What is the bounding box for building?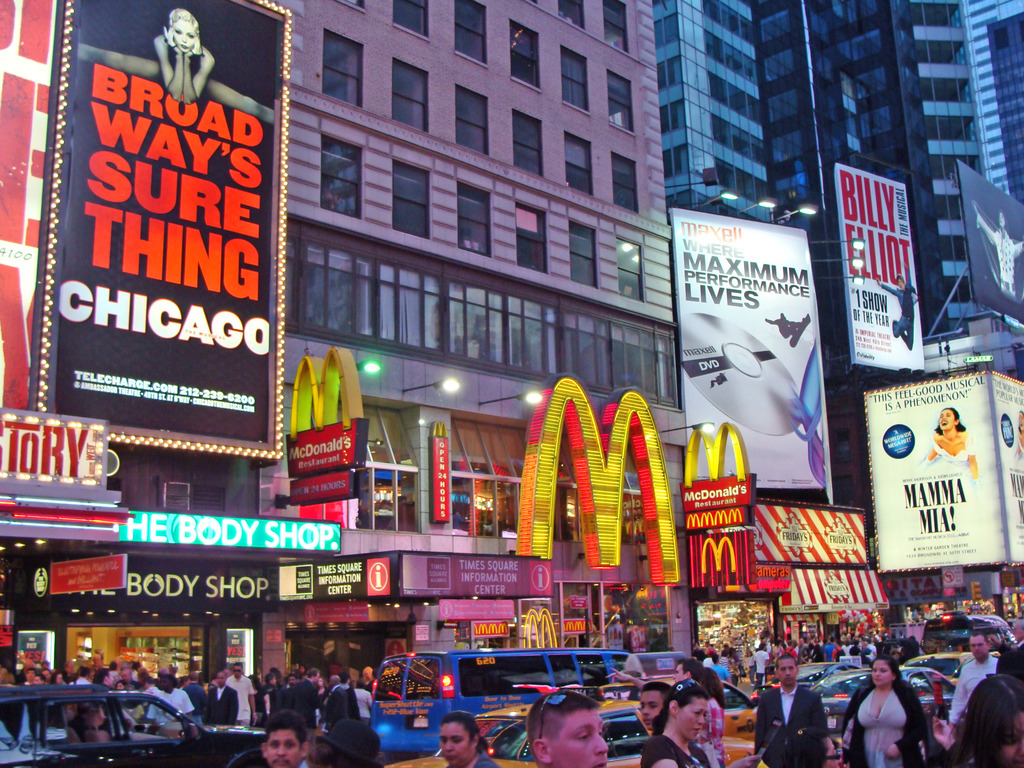
[left=647, top=0, right=1023, bottom=532].
